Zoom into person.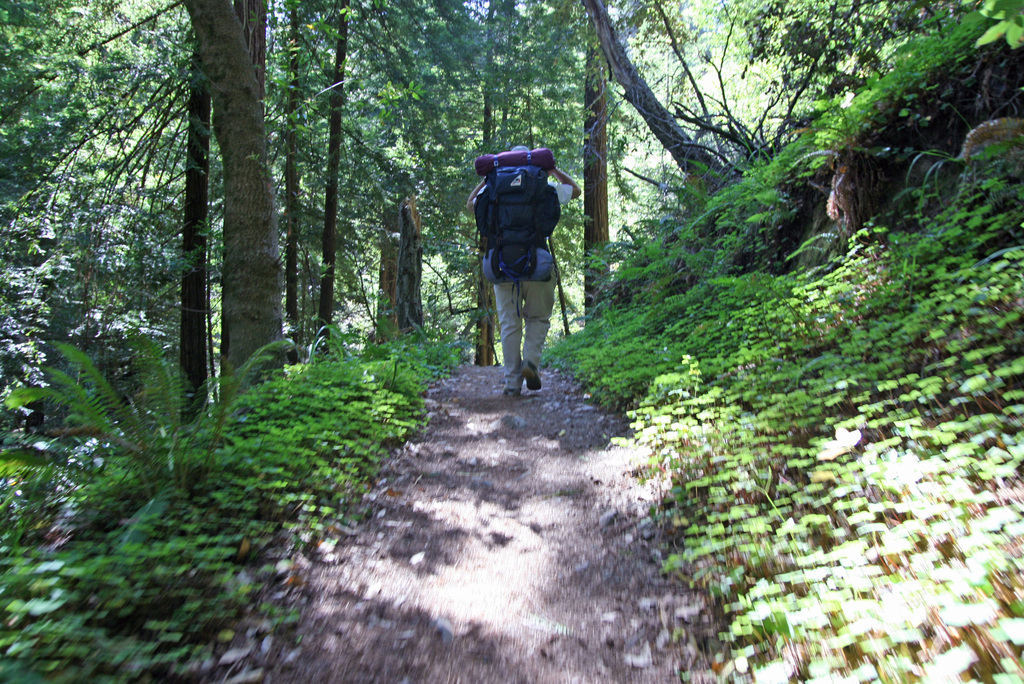
Zoom target: bbox(468, 129, 572, 403).
